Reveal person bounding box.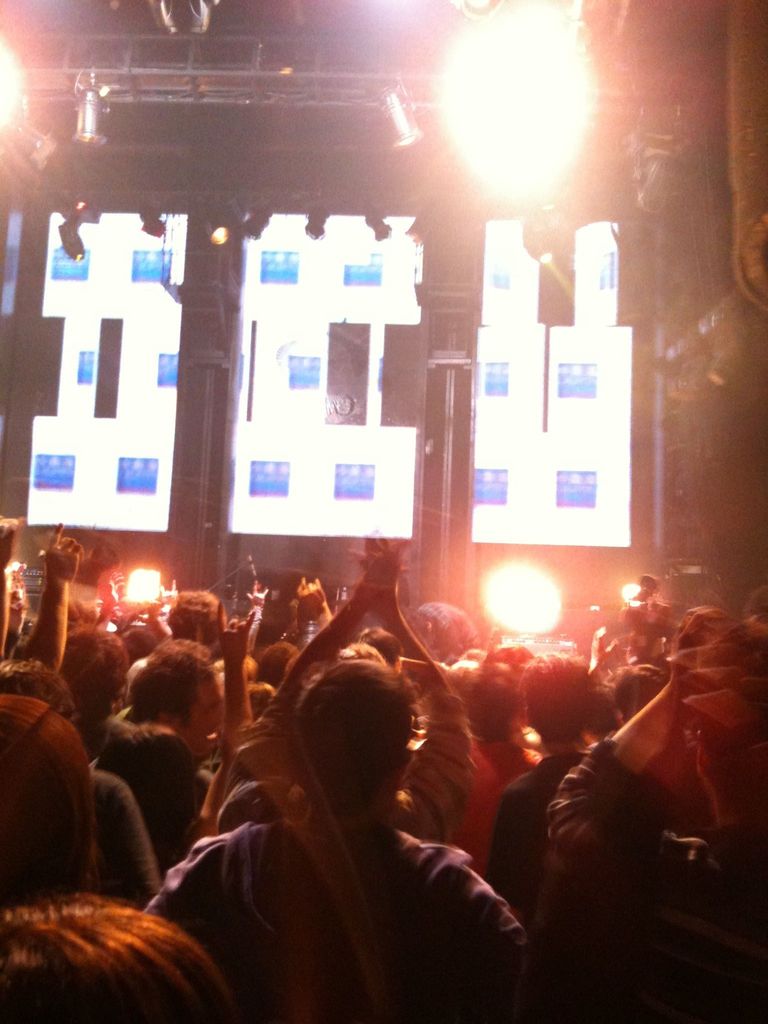
Revealed: {"x1": 3, "y1": 648, "x2": 87, "y2": 727}.
